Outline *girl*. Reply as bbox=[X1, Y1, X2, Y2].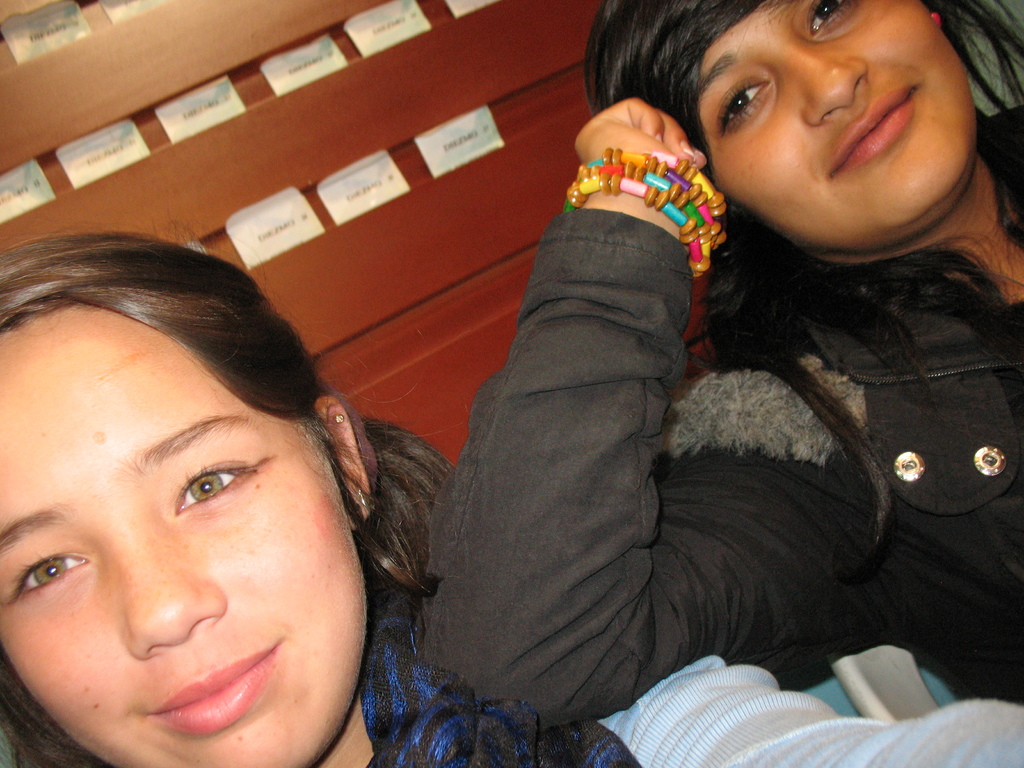
bbox=[413, 2, 1020, 729].
